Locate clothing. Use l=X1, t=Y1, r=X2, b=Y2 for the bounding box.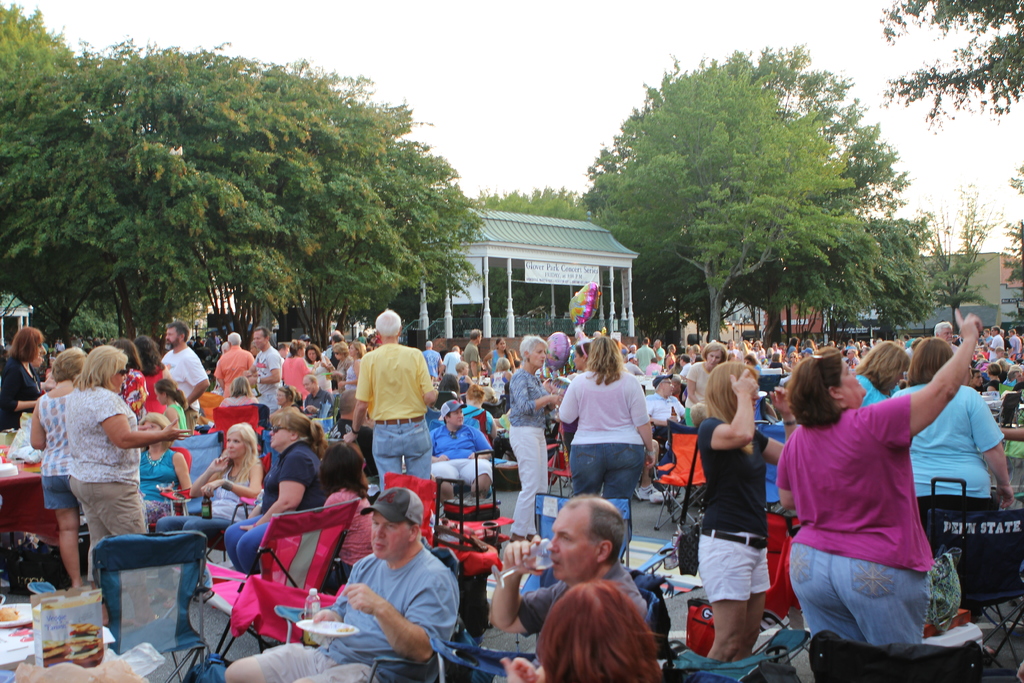
l=220, t=435, r=320, b=570.
